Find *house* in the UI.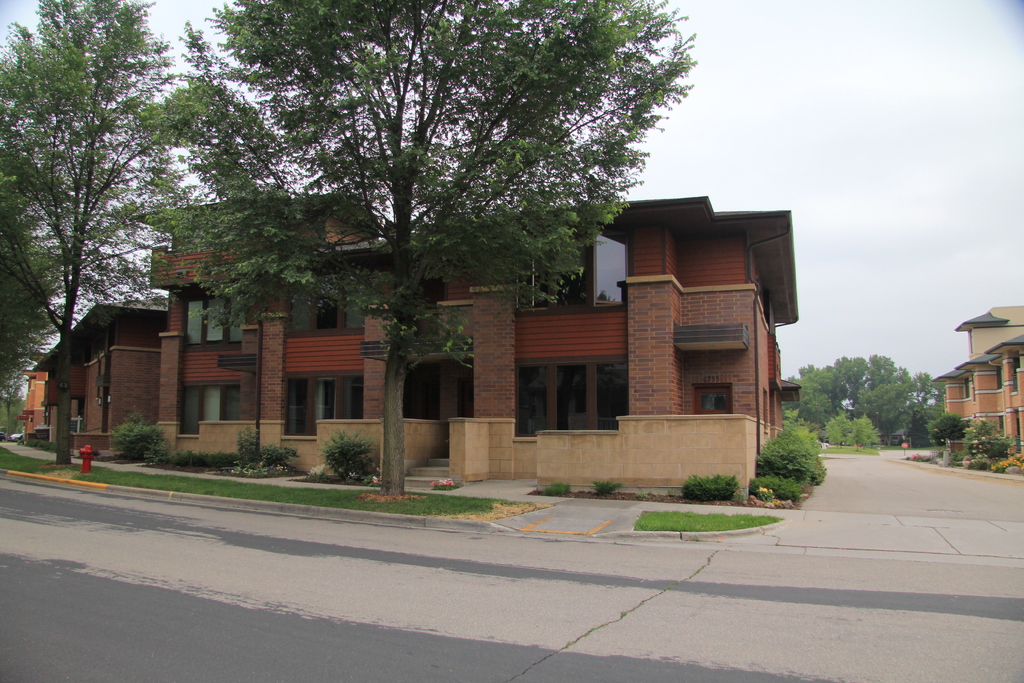
UI element at [961,306,1007,356].
